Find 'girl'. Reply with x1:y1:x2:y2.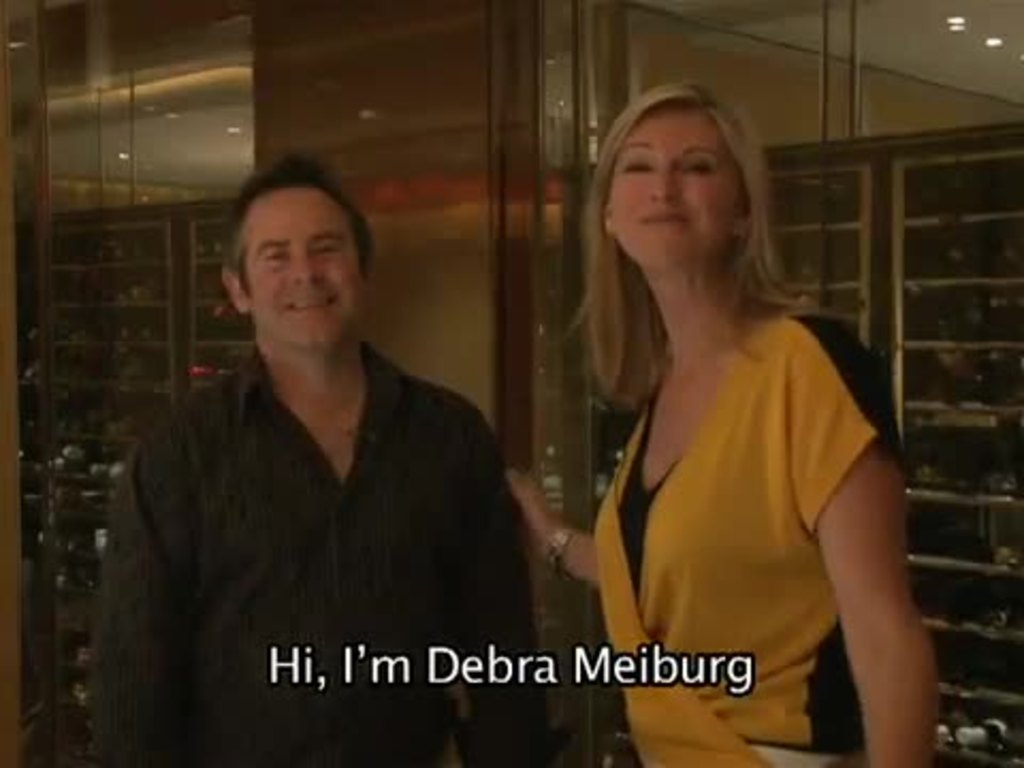
503:81:928:766.
